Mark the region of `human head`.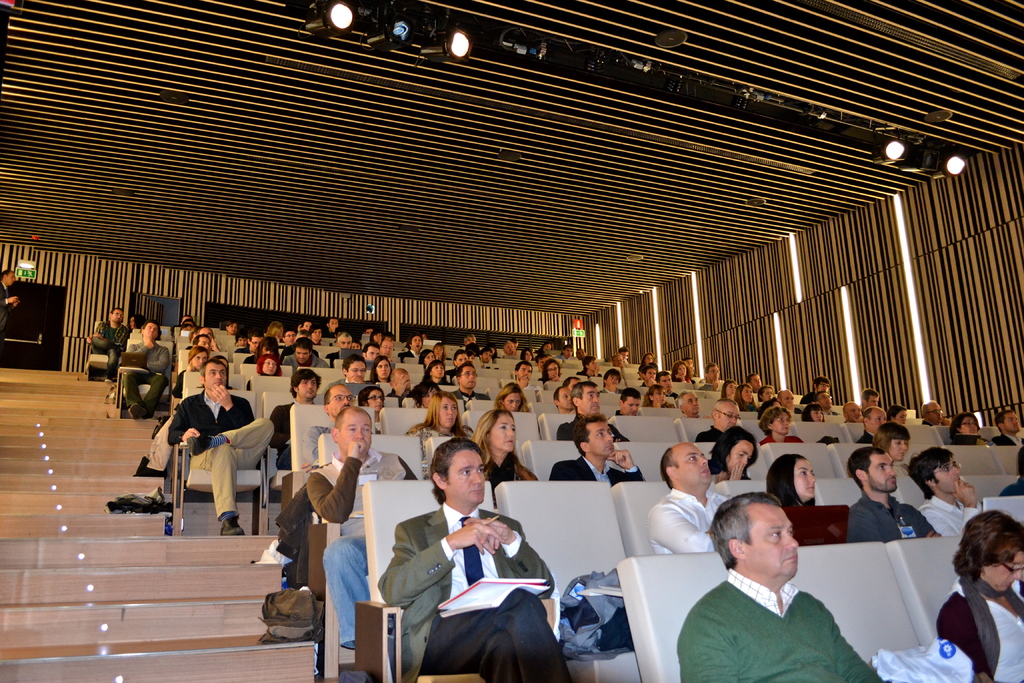
Region: Rect(803, 404, 822, 424).
